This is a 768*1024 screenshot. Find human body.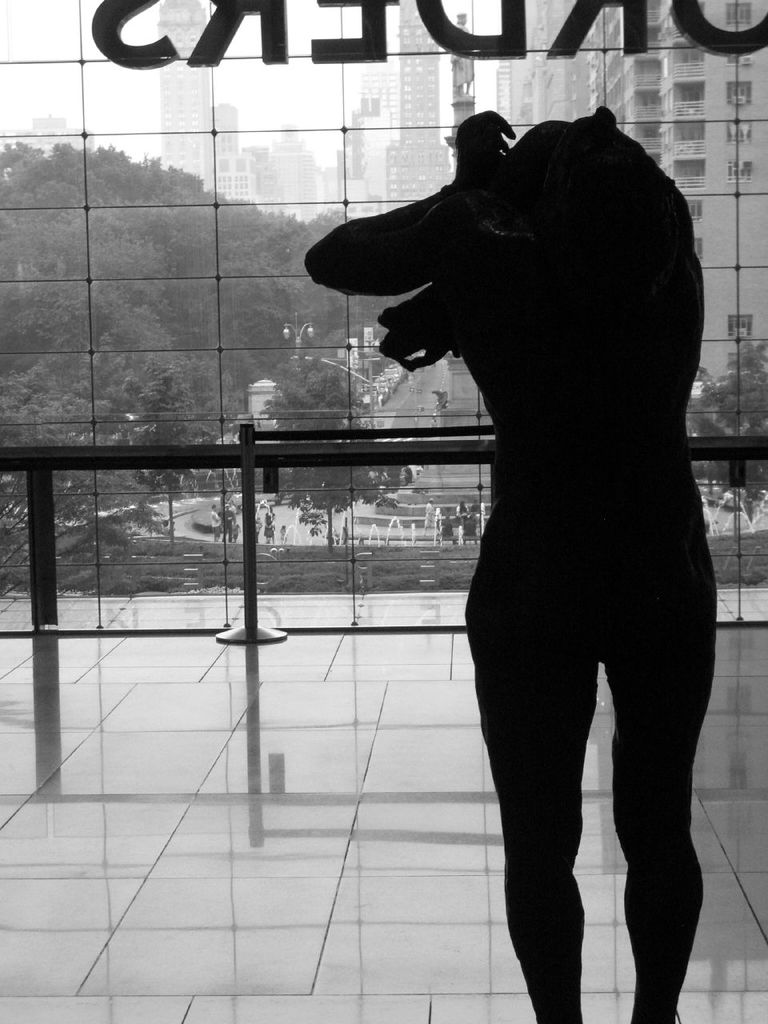
Bounding box: left=302, top=0, right=713, bottom=1023.
